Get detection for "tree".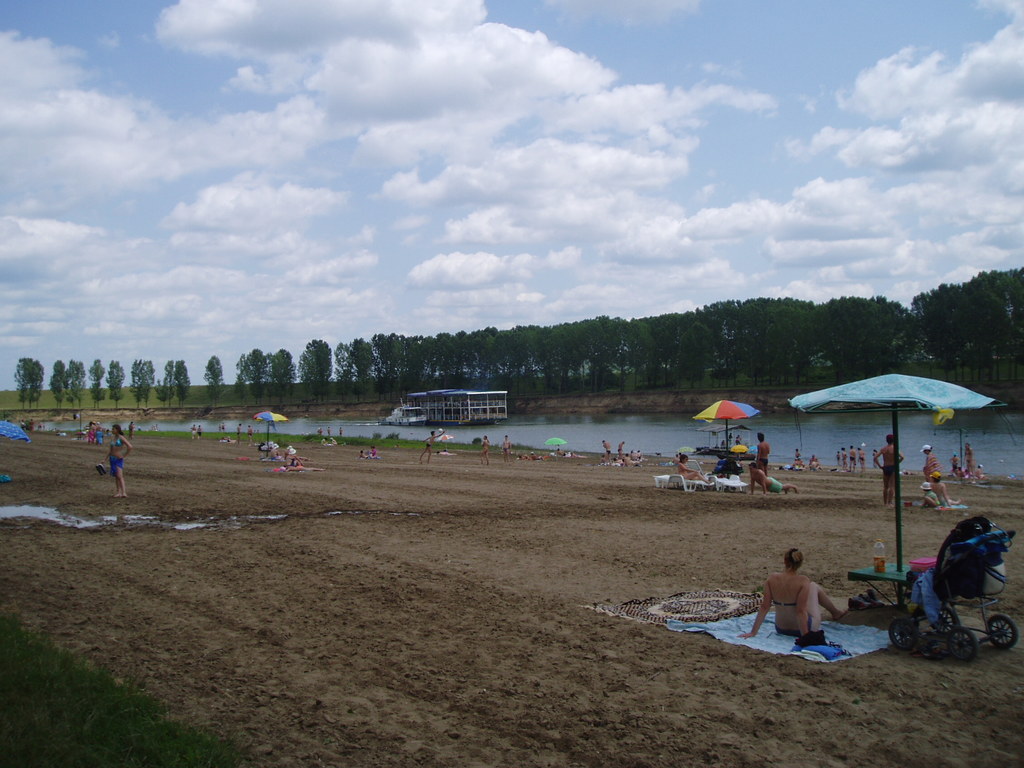
Detection: crop(161, 360, 173, 388).
